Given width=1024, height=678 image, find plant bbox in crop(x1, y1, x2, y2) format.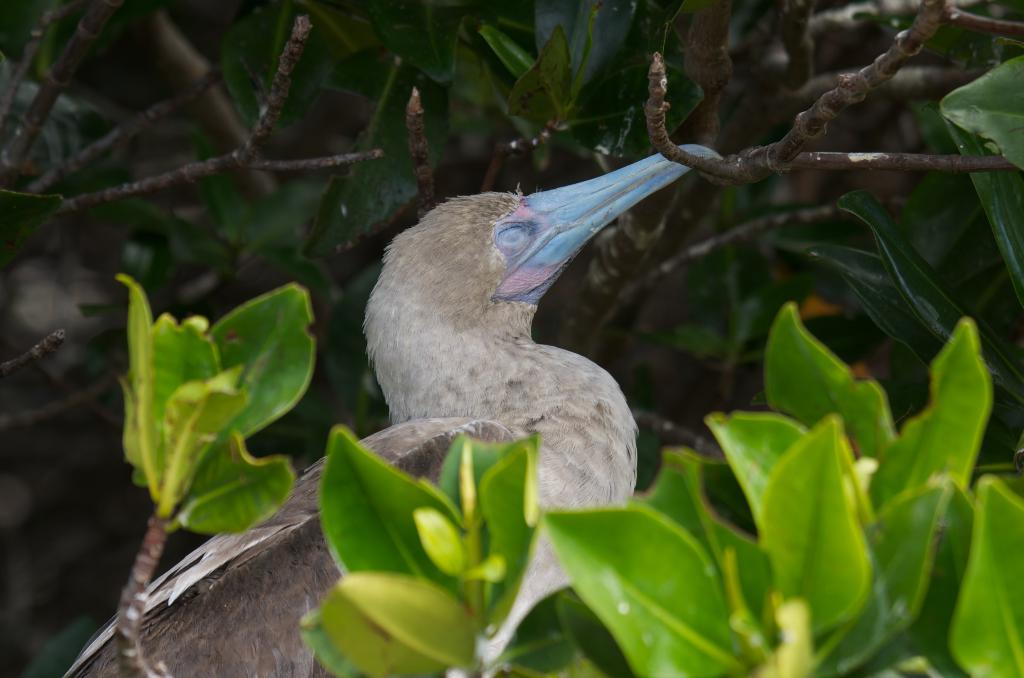
crop(545, 297, 1023, 677).
